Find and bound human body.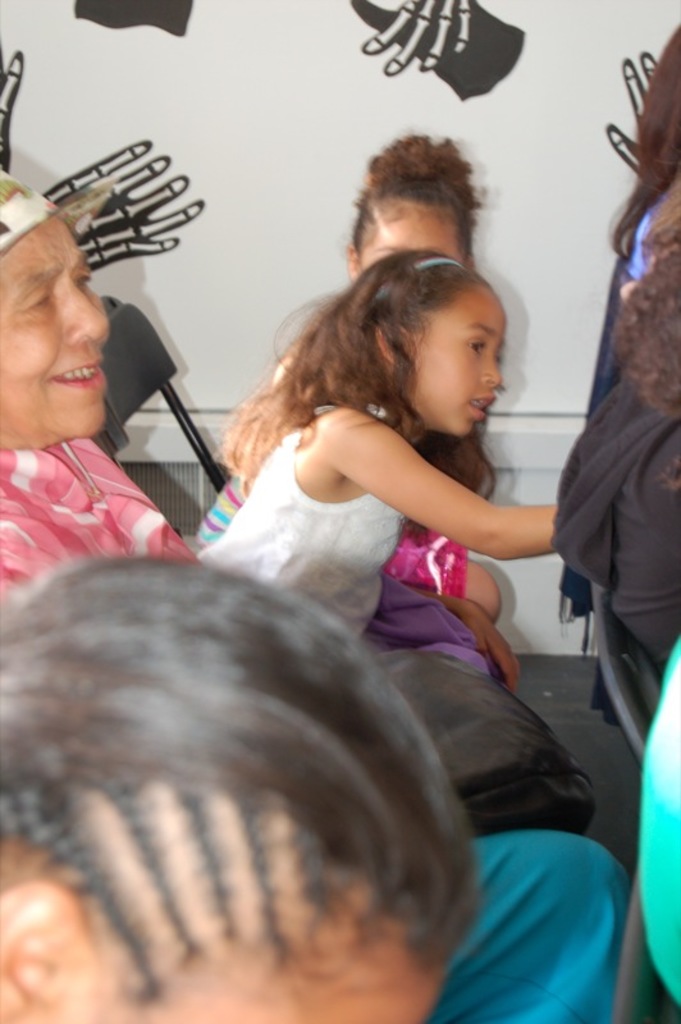
Bound: [left=0, top=196, right=197, bottom=613].
